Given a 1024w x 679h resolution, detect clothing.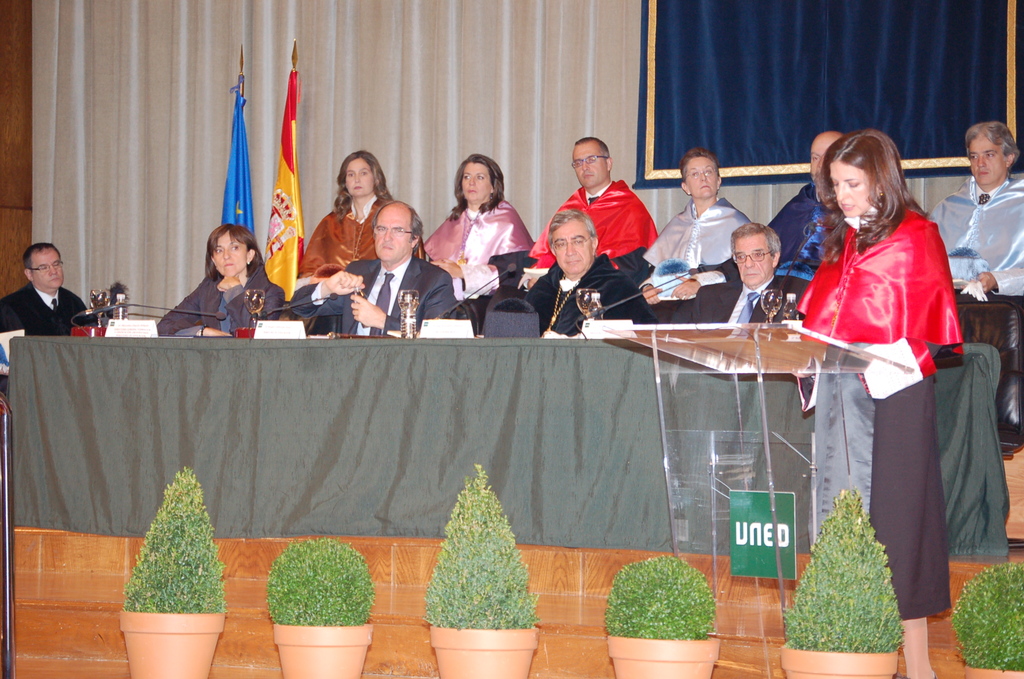
BBox(934, 166, 1023, 310).
